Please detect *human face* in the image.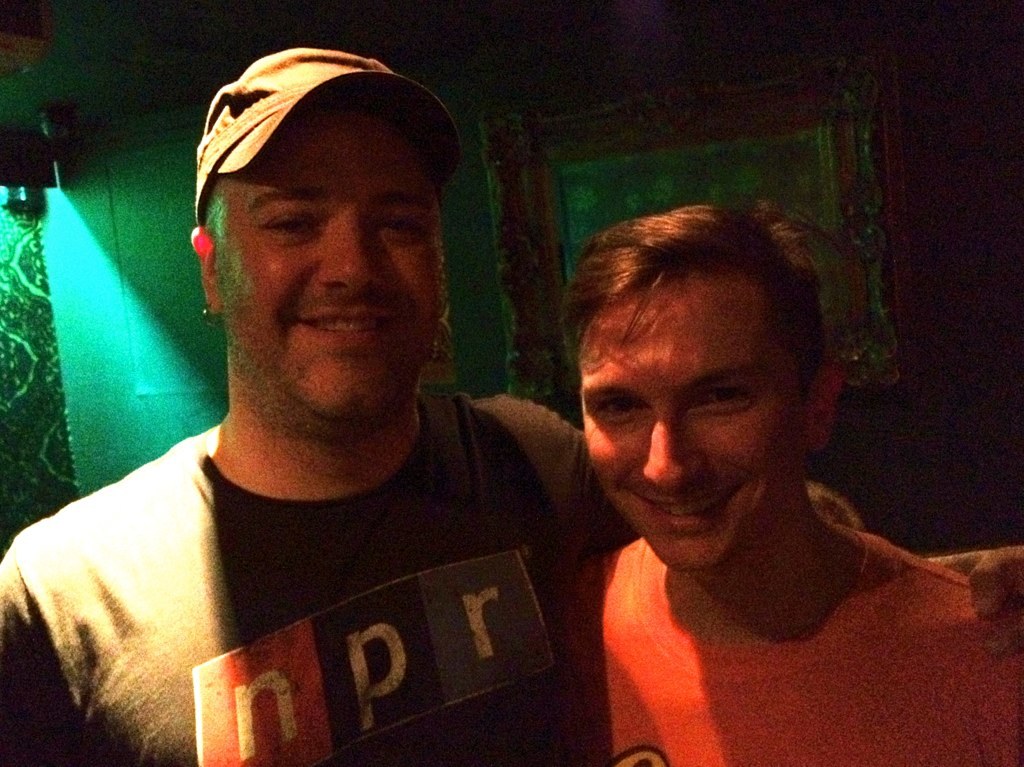
<box>218,109,446,433</box>.
